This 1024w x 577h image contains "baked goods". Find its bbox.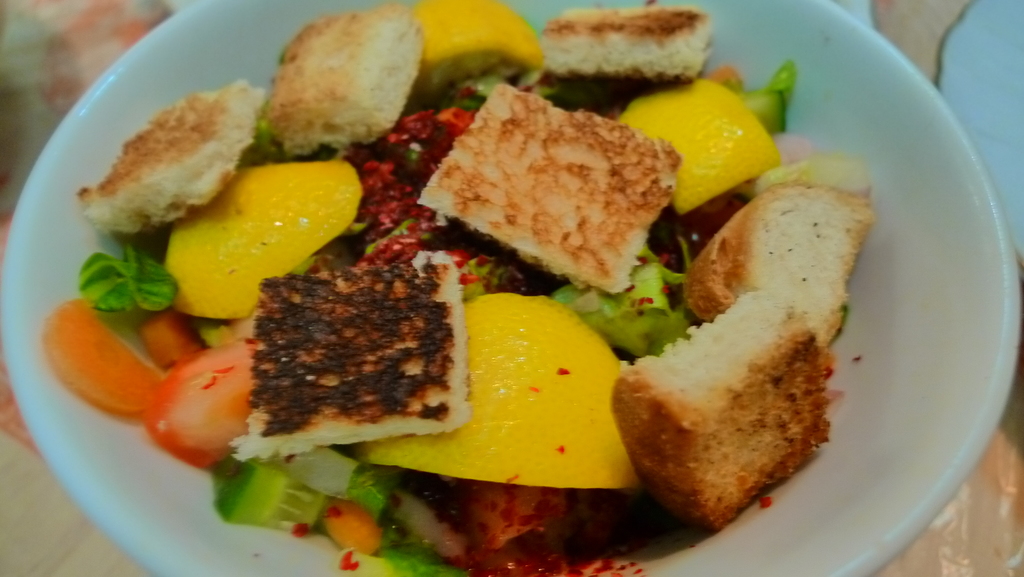
x1=543 y1=6 x2=719 y2=82.
